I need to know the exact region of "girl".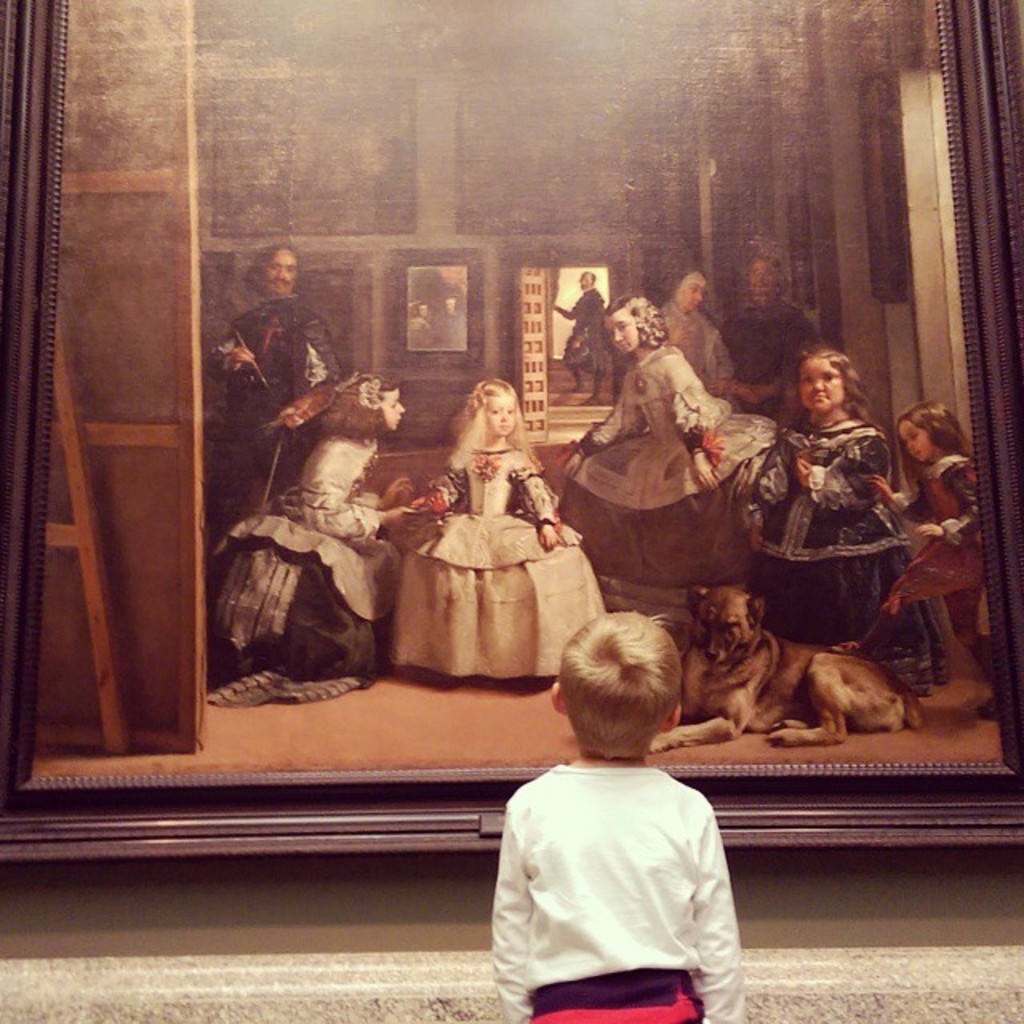
Region: 874:394:984:712.
